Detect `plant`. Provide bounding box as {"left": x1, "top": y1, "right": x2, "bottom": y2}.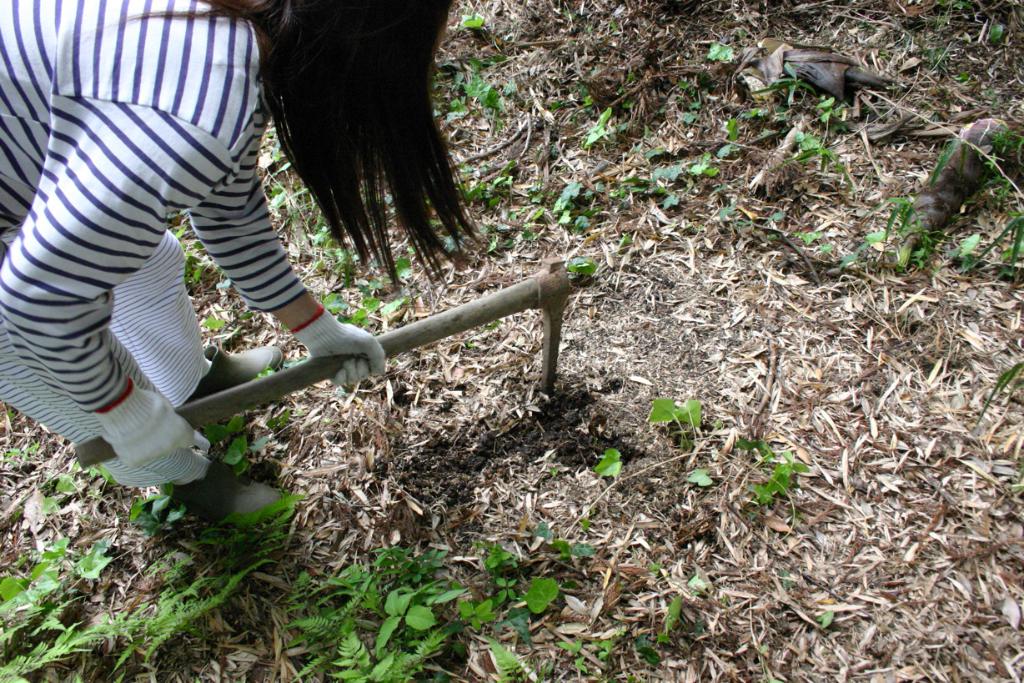
{"left": 590, "top": 388, "right": 803, "bottom": 548}.
